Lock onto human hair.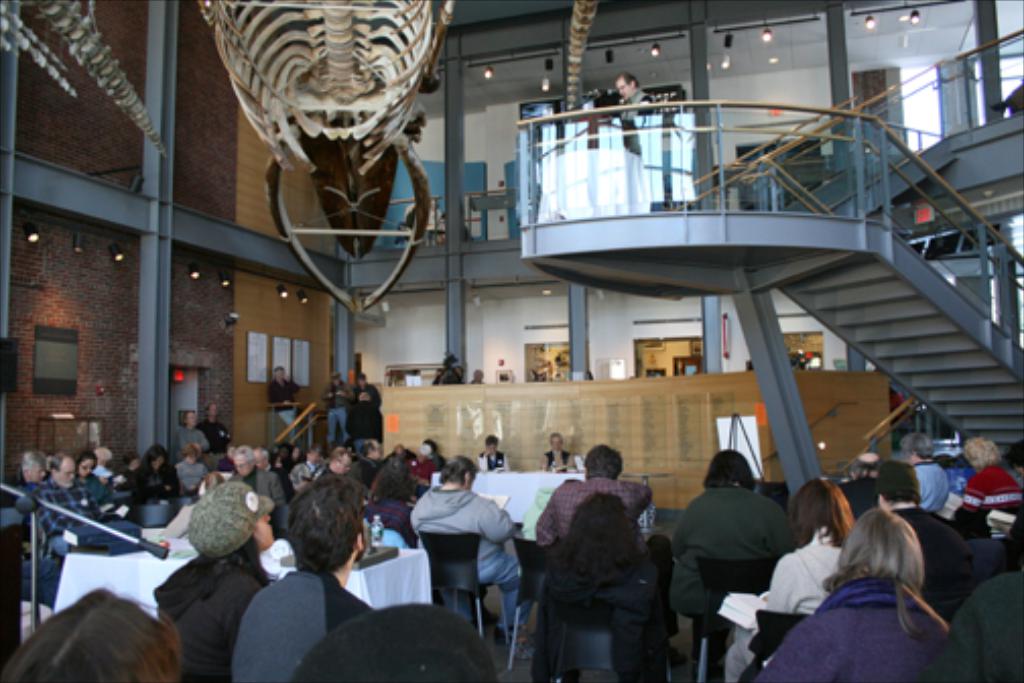
Locked: BBox(701, 445, 758, 488).
